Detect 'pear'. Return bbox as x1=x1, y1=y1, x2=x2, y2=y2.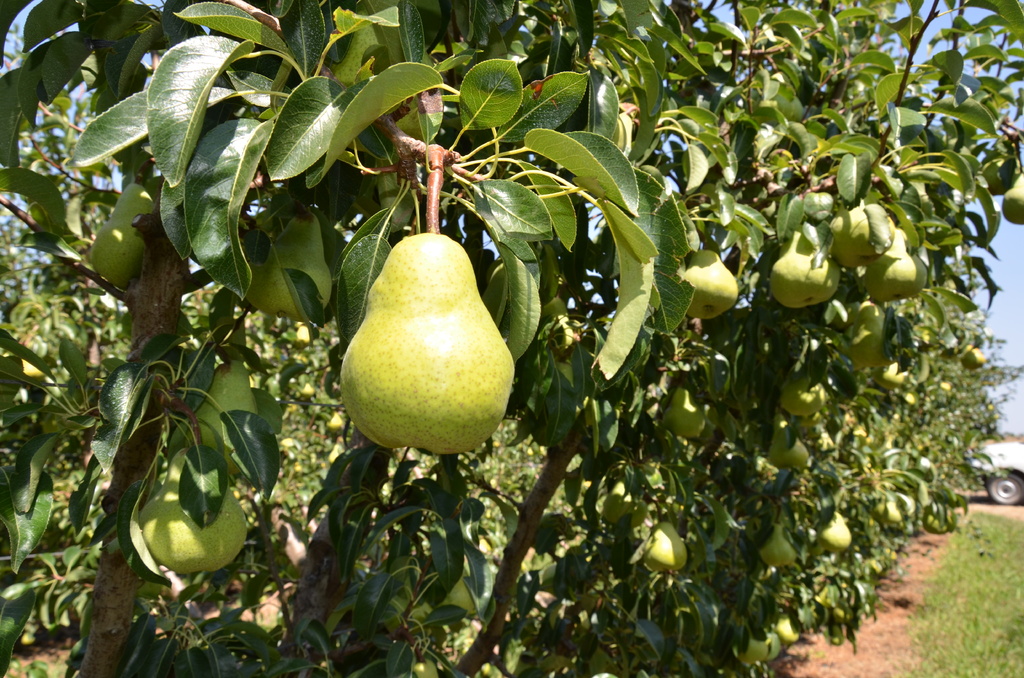
x1=675, y1=244, x2=737, y2=321.
